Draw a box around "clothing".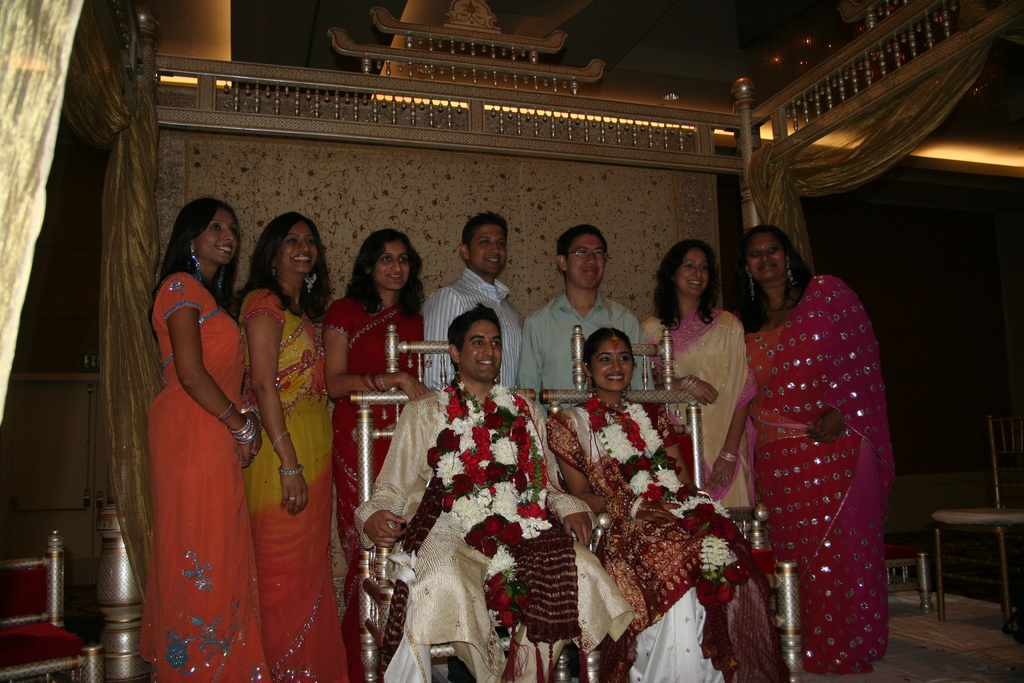
BBox(323, 285, 424, 641).
